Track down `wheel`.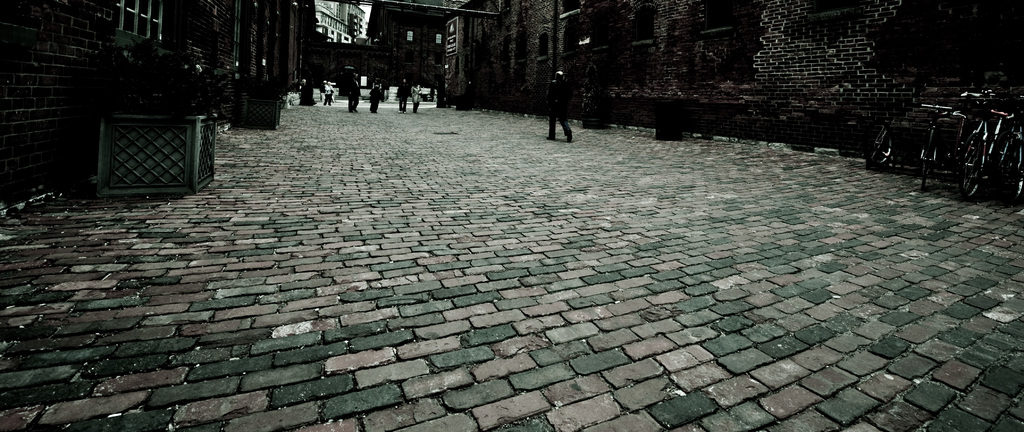
Tracked to <bbox>961, 127, 988, 194</bbox>.
